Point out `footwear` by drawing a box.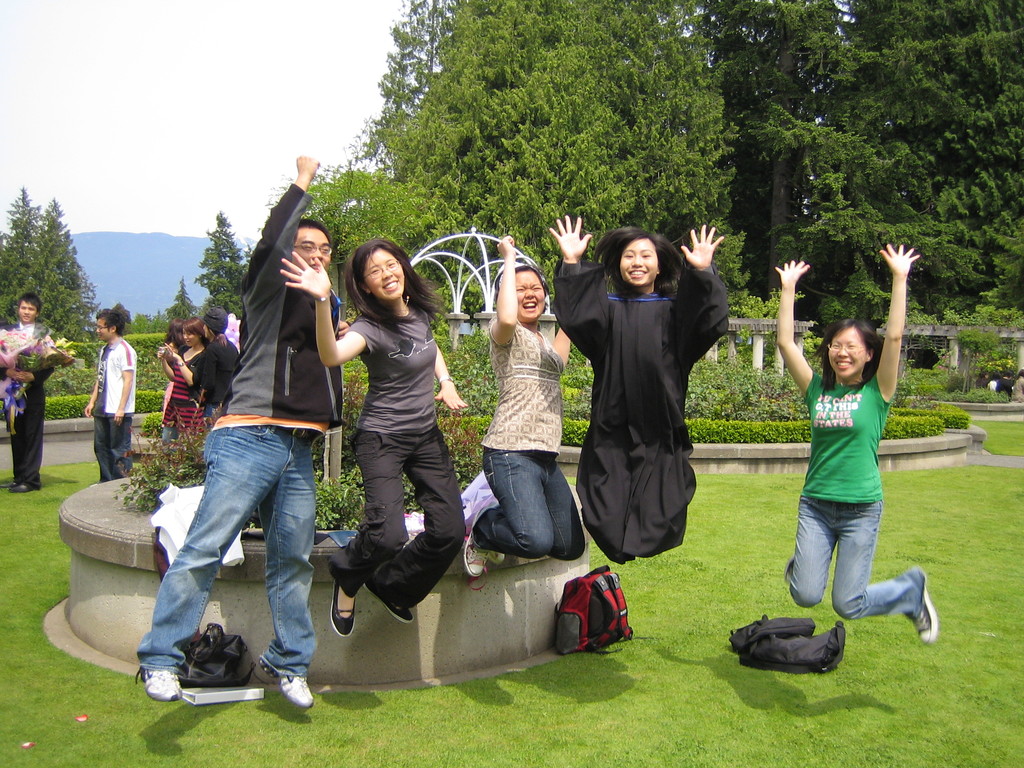
x1=364, y1=580, x2=414, y2=623.
